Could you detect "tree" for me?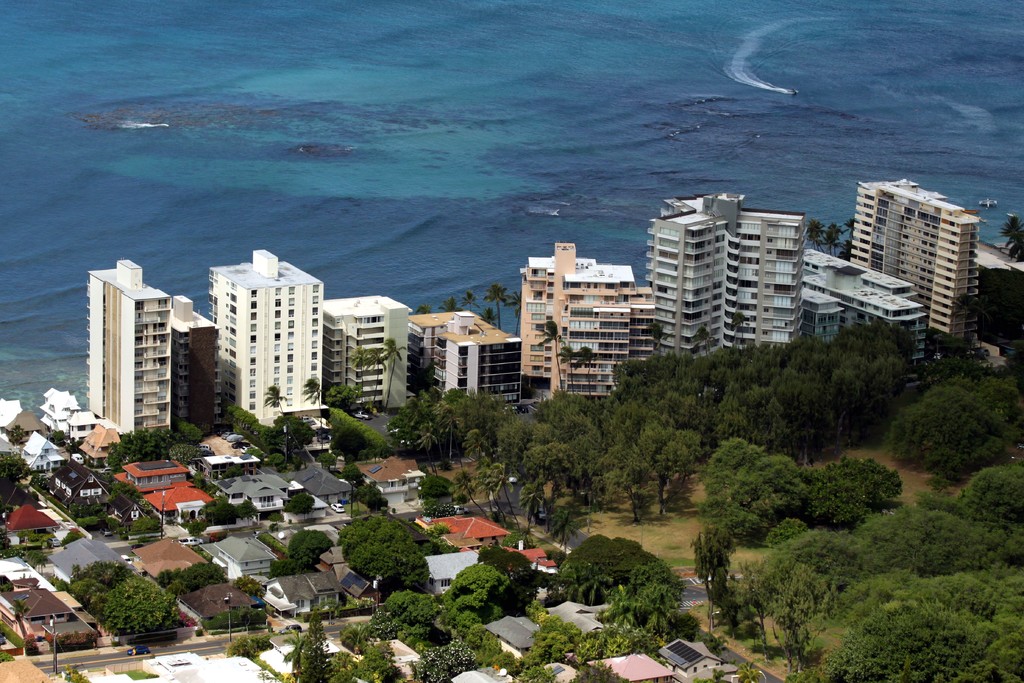
Detection result: select_region(1001, 219, 1023, 262).
